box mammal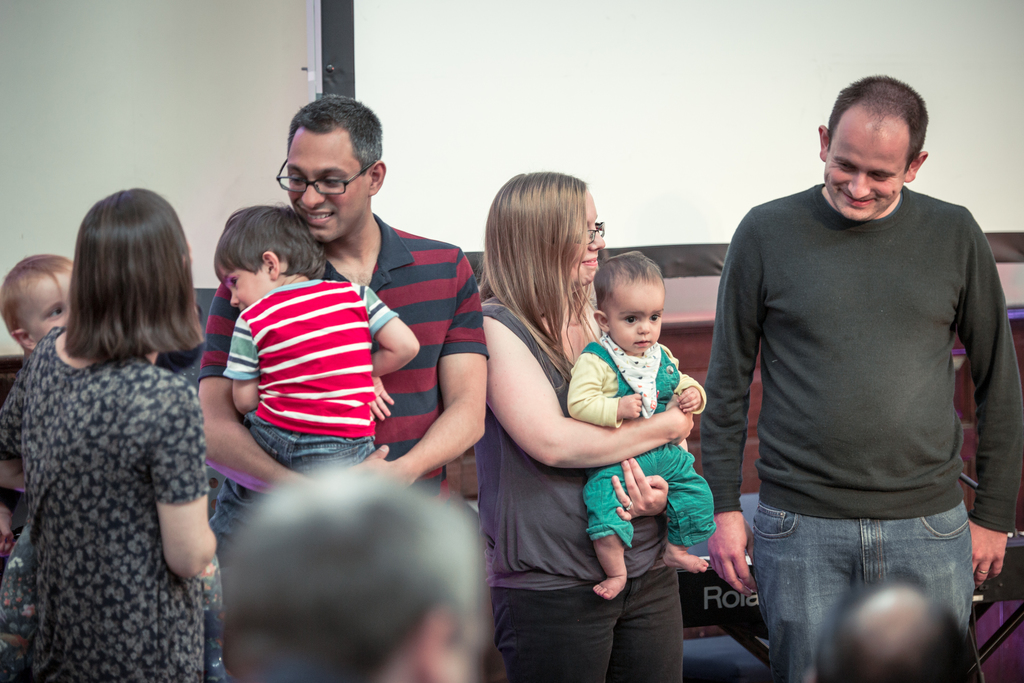
select_region(804, 563, 970, 682)
